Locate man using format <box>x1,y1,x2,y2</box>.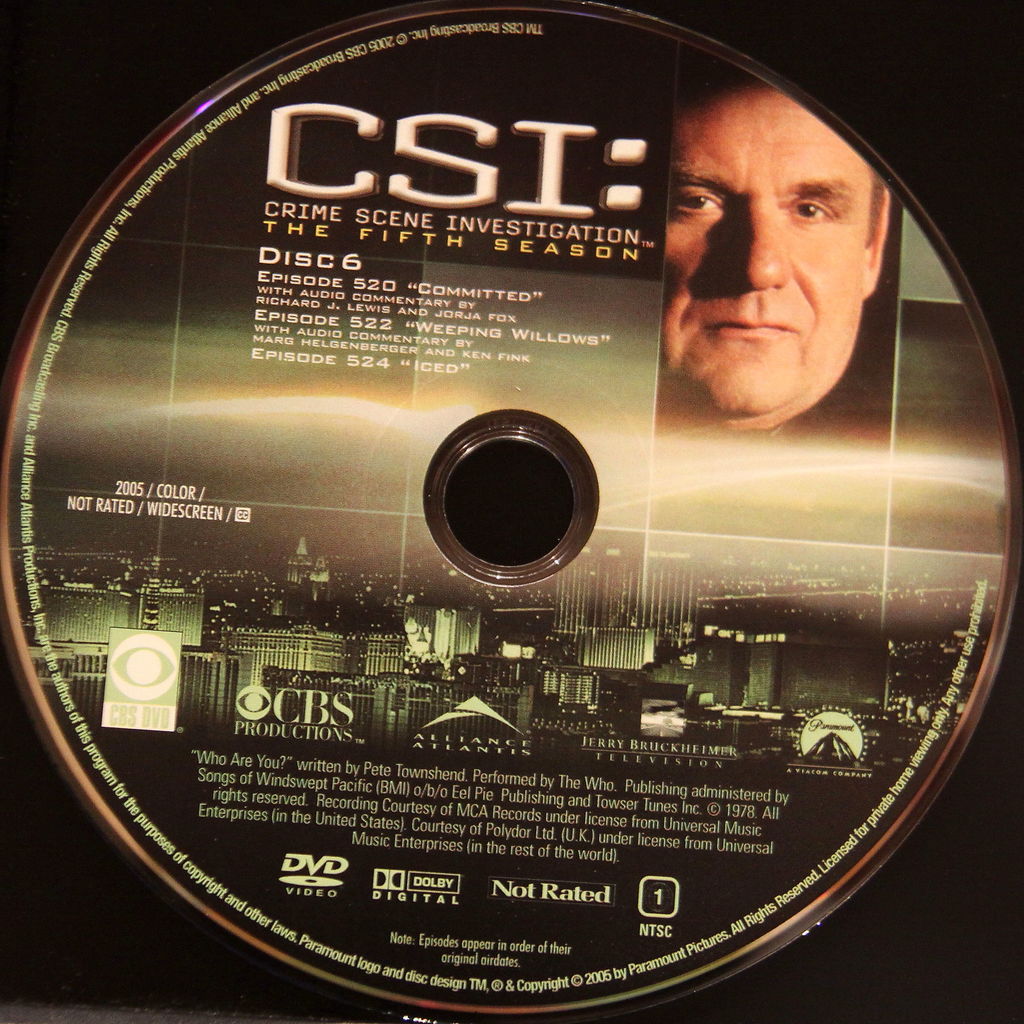
<box>655,74,883,444</box>.
